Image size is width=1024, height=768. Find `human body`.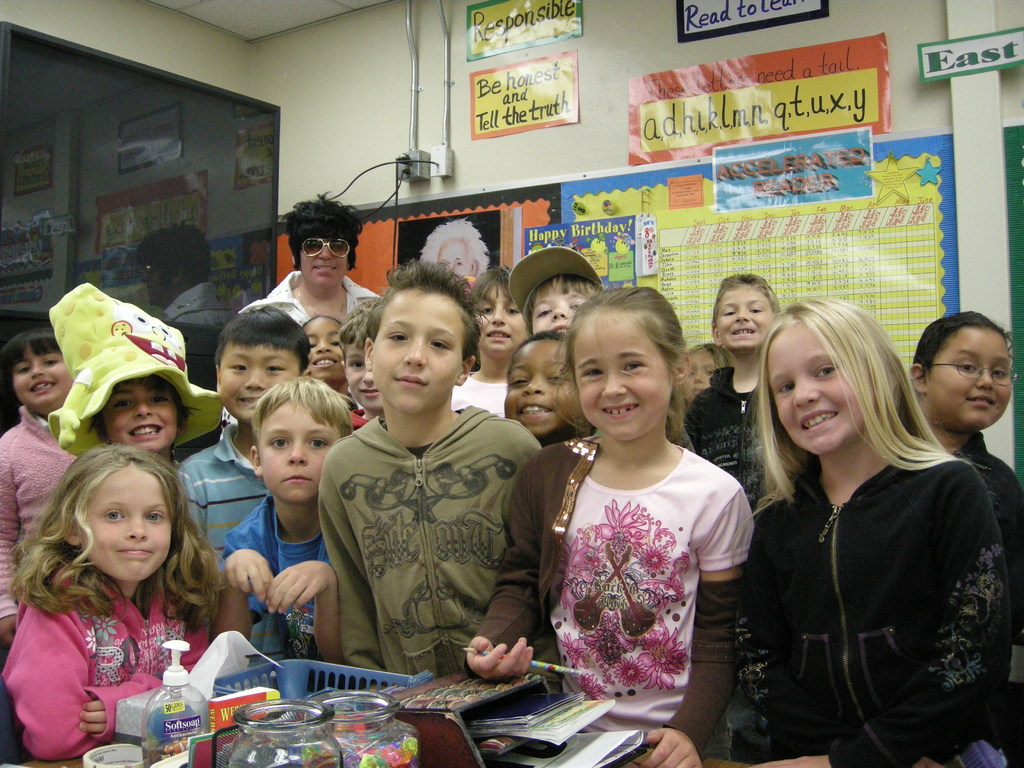
box=[464, 434, 752, 767].
